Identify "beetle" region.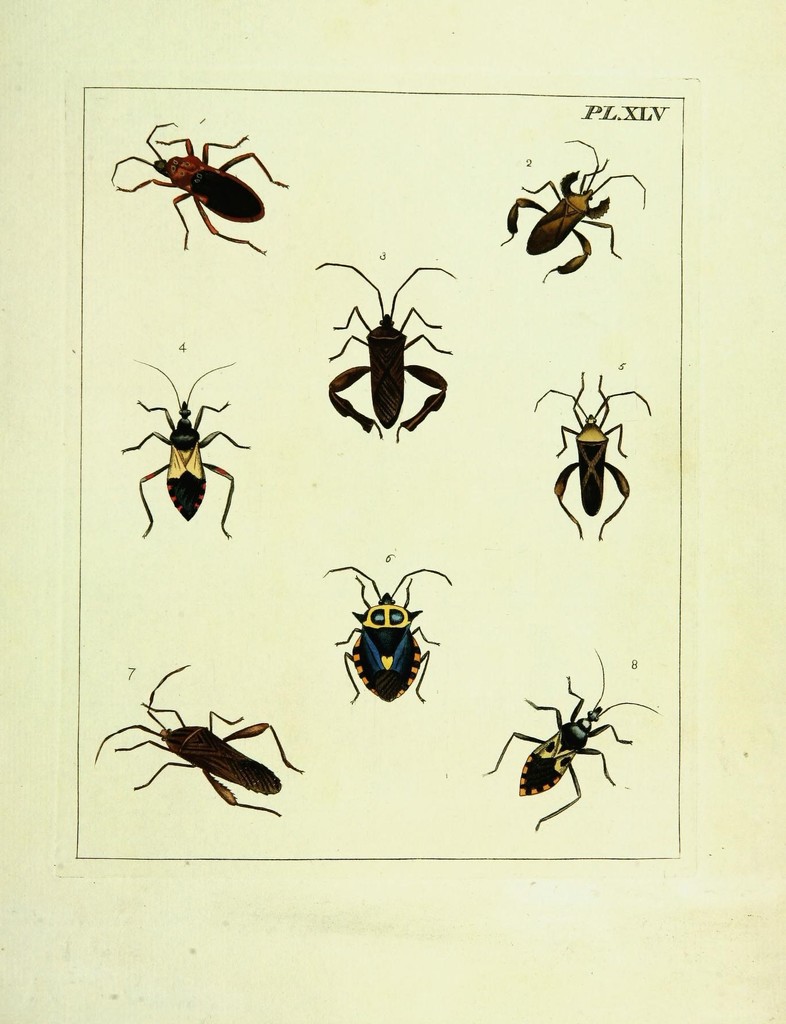
Region: crop(129, 347, 248, 557).
